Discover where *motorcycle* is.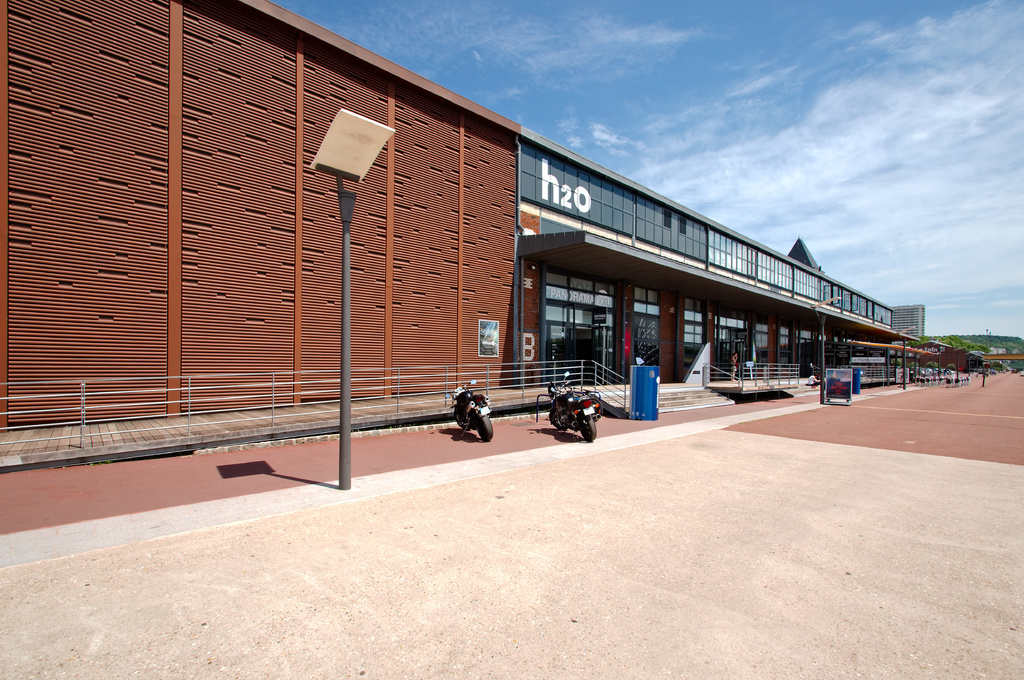
Discovered at locate(535, 377, 621, 457).
